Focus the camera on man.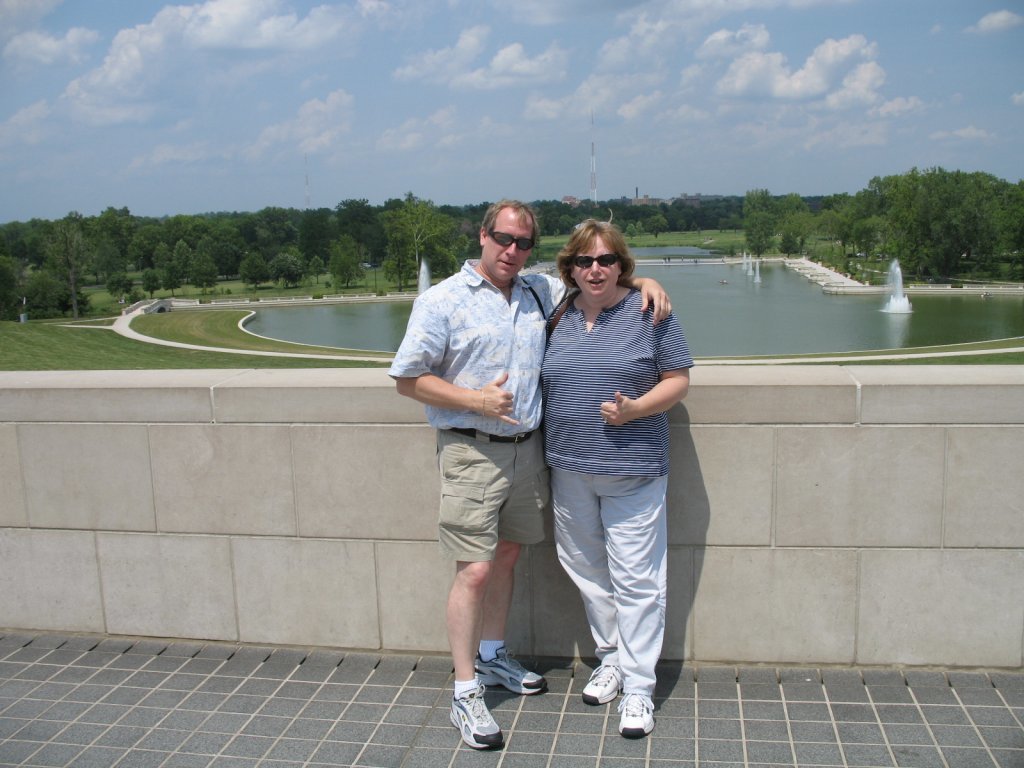
Focus region: (left=383, top=197, right=670, bottom=749).
